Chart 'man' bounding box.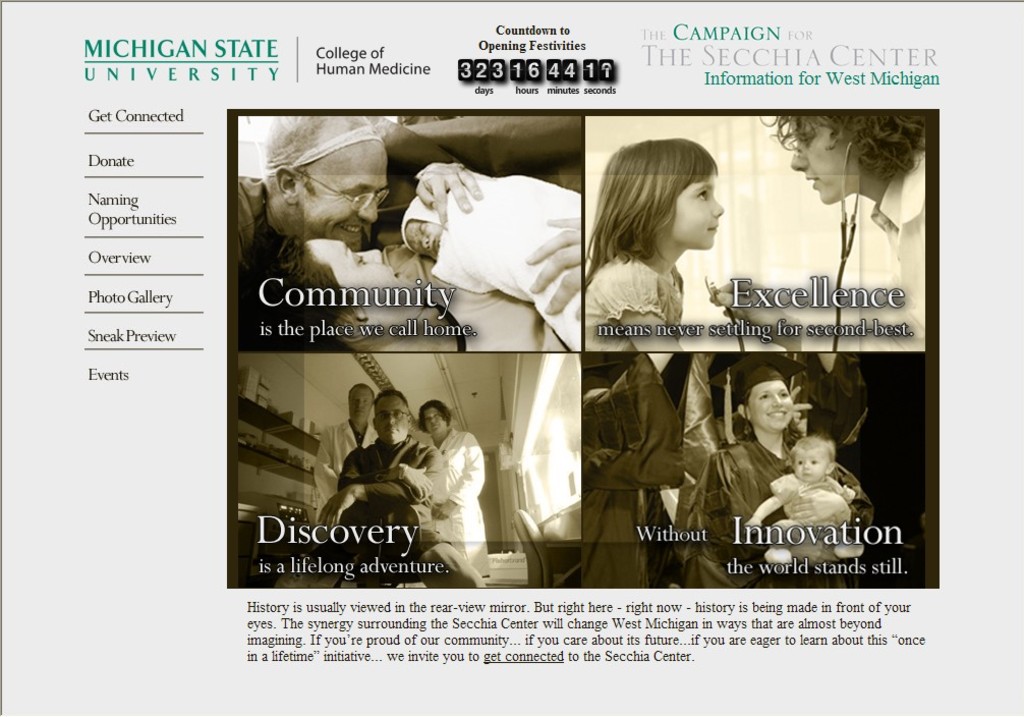
Charted: bbox=(243, 128, 417, 286).
